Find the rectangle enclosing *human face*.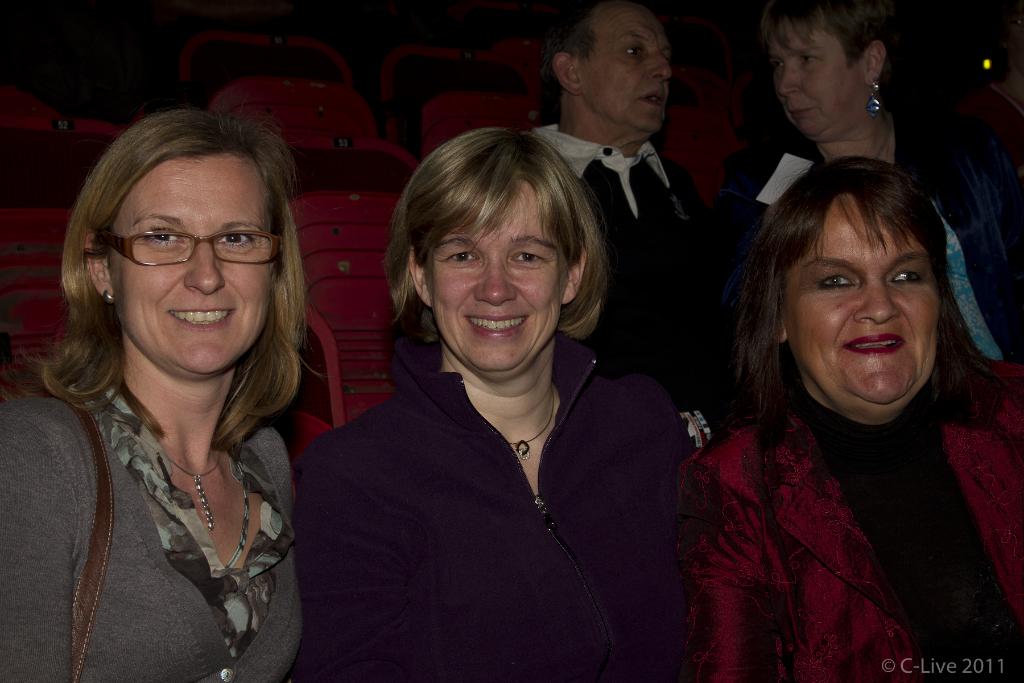
<box>578,0,671,133</box>.
